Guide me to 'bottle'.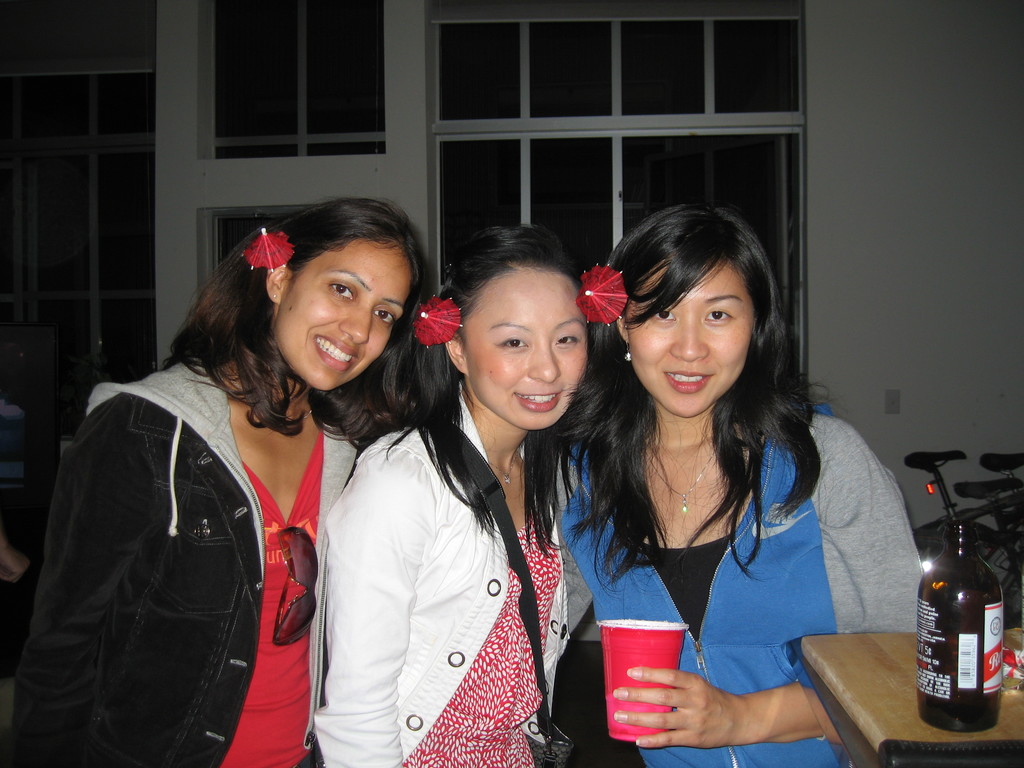
Guidance: rect(915, 522, 1002, 736).
